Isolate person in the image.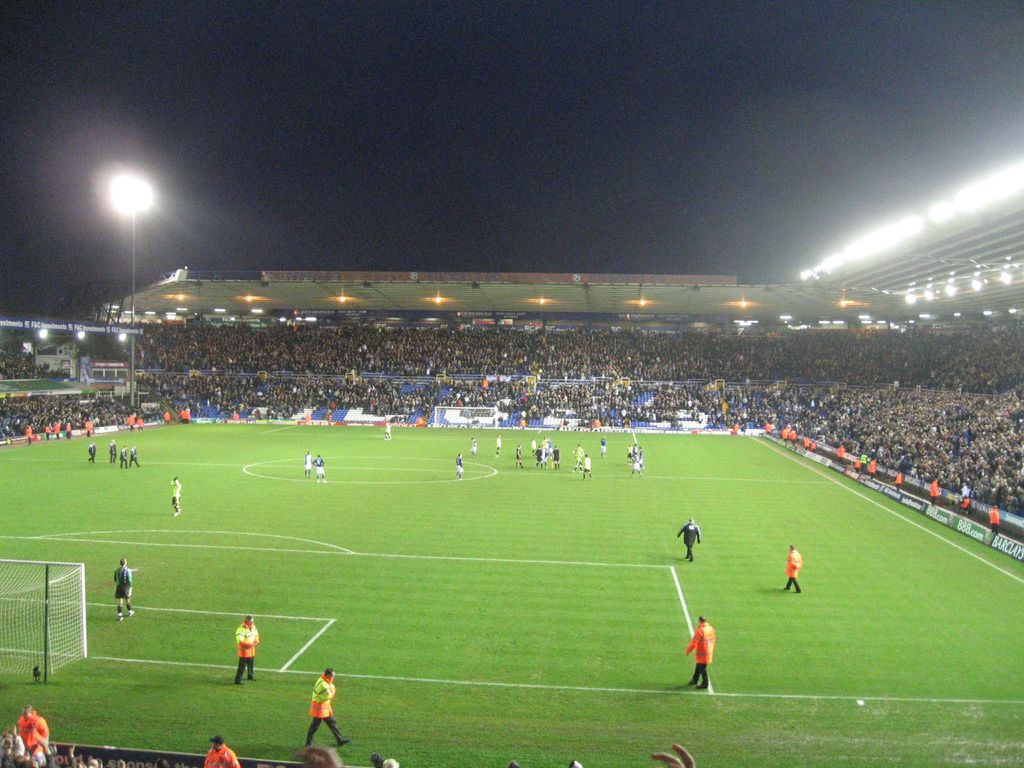
Isolated region: crop(131, 444, 141, 465).
